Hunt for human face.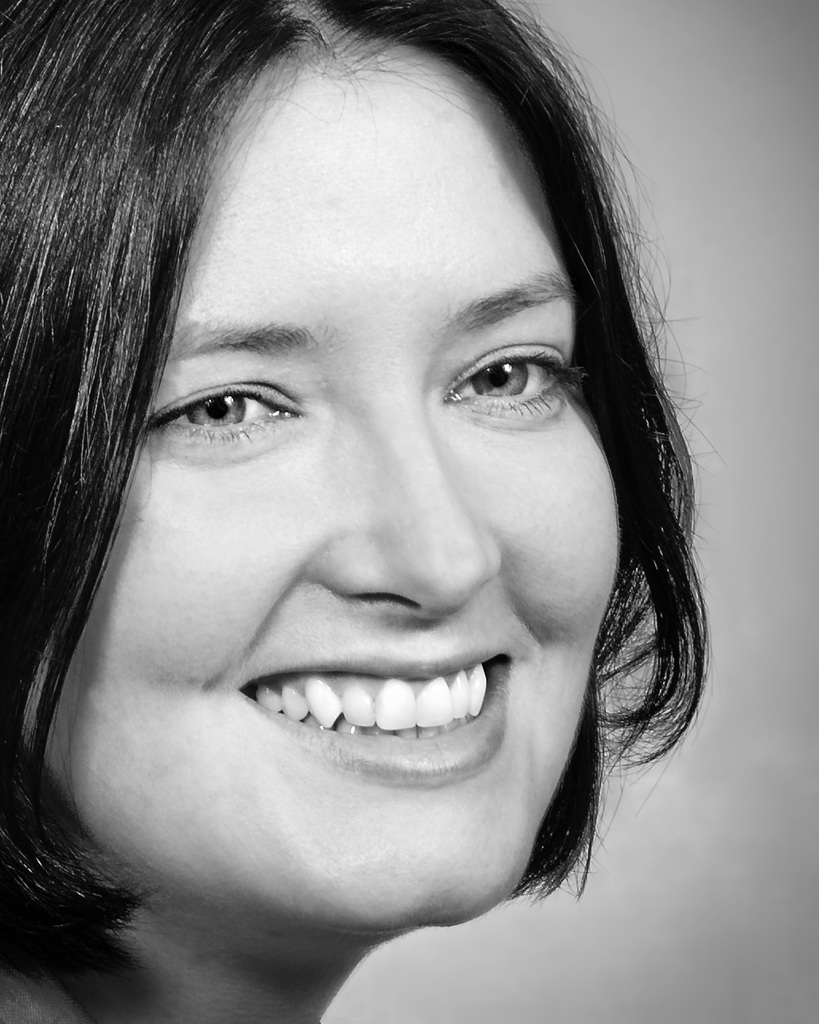
Hunted down at bbox(28, 49, 619, 948).
